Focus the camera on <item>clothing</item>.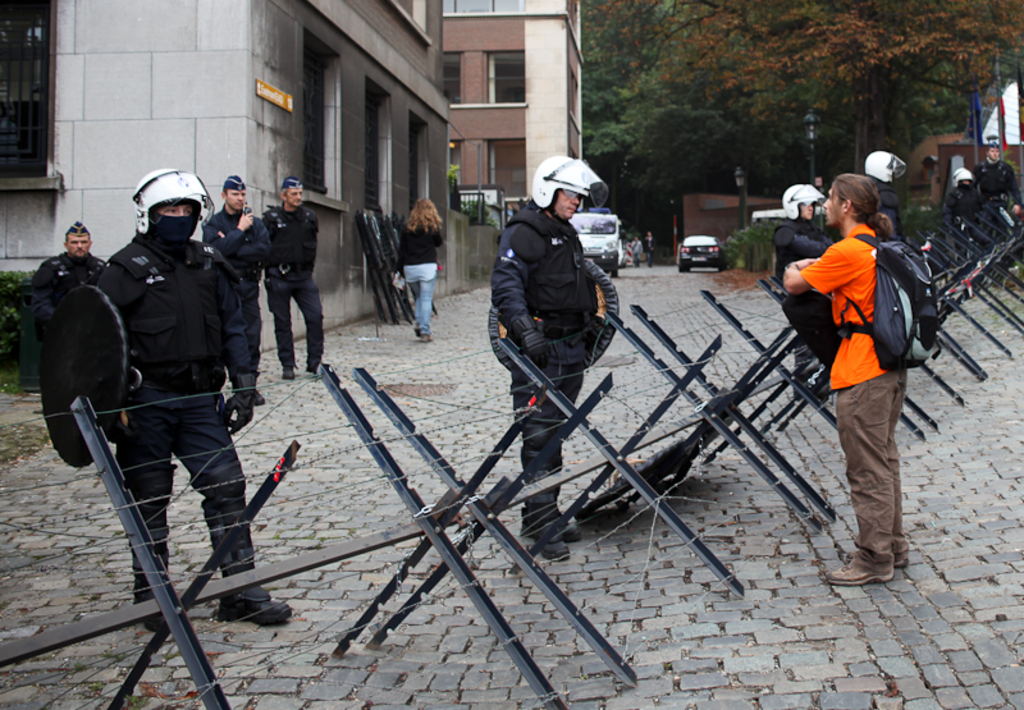
Focus region: pyautogui.locateOnScreen(33, 252, 108, 317).
